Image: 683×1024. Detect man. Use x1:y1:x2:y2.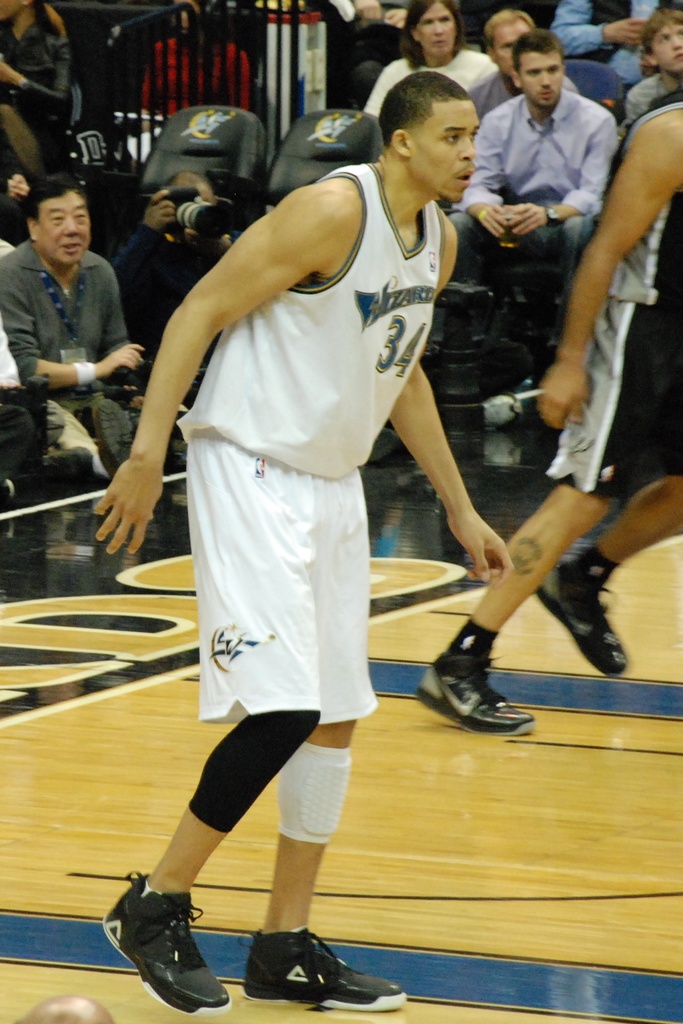
542:0:675:88.
